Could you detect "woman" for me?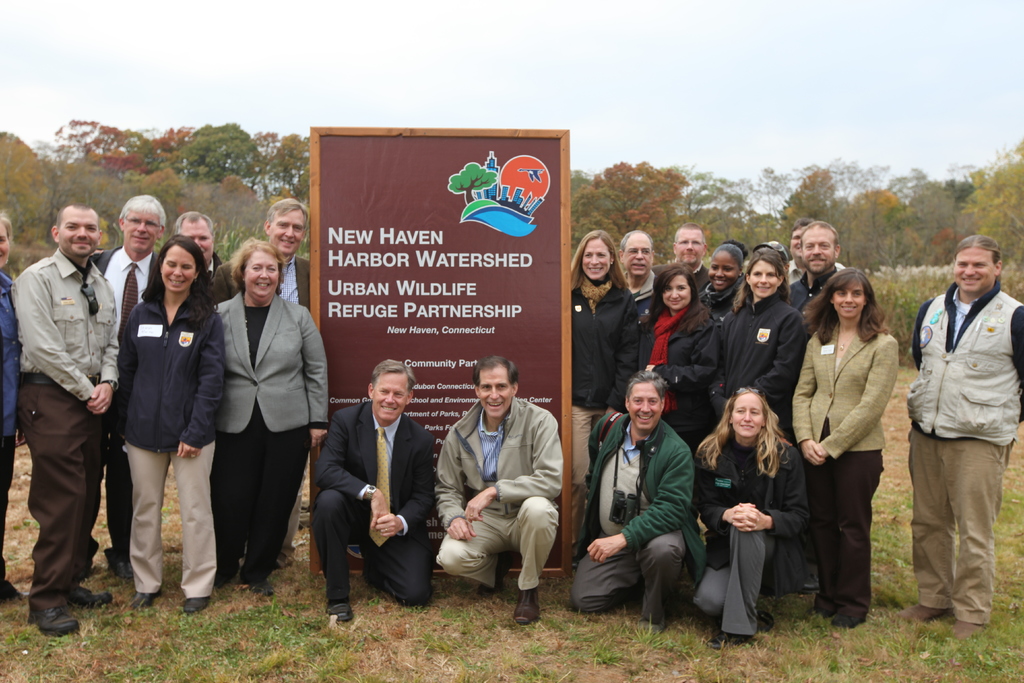
Detection result: 212 238 331 591.
